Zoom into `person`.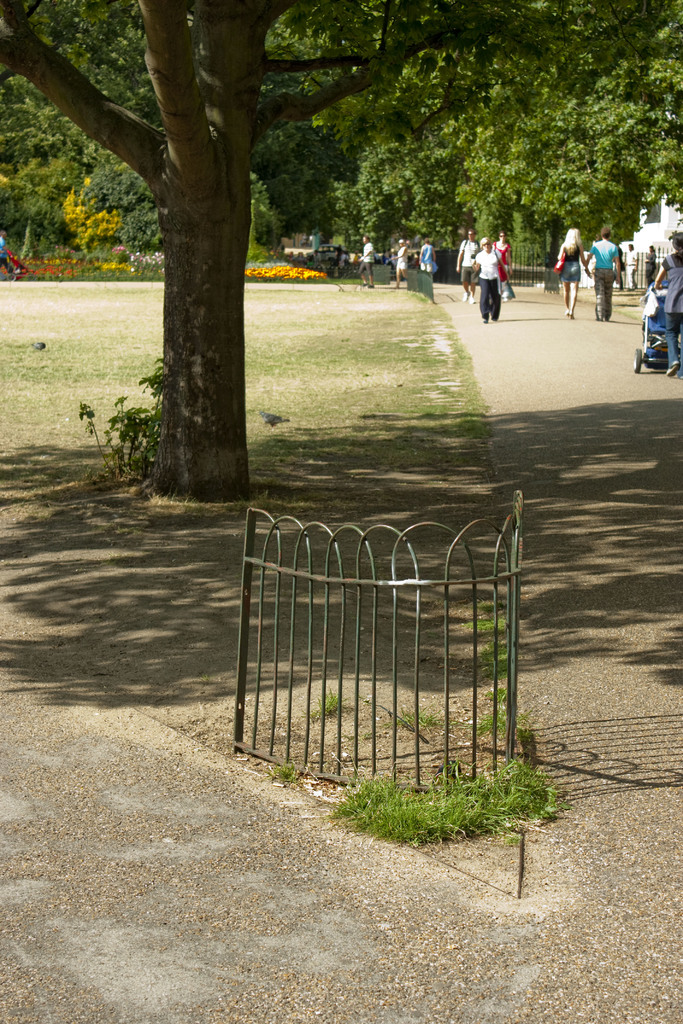
Zoom target: [652, 230, 682, 378].
